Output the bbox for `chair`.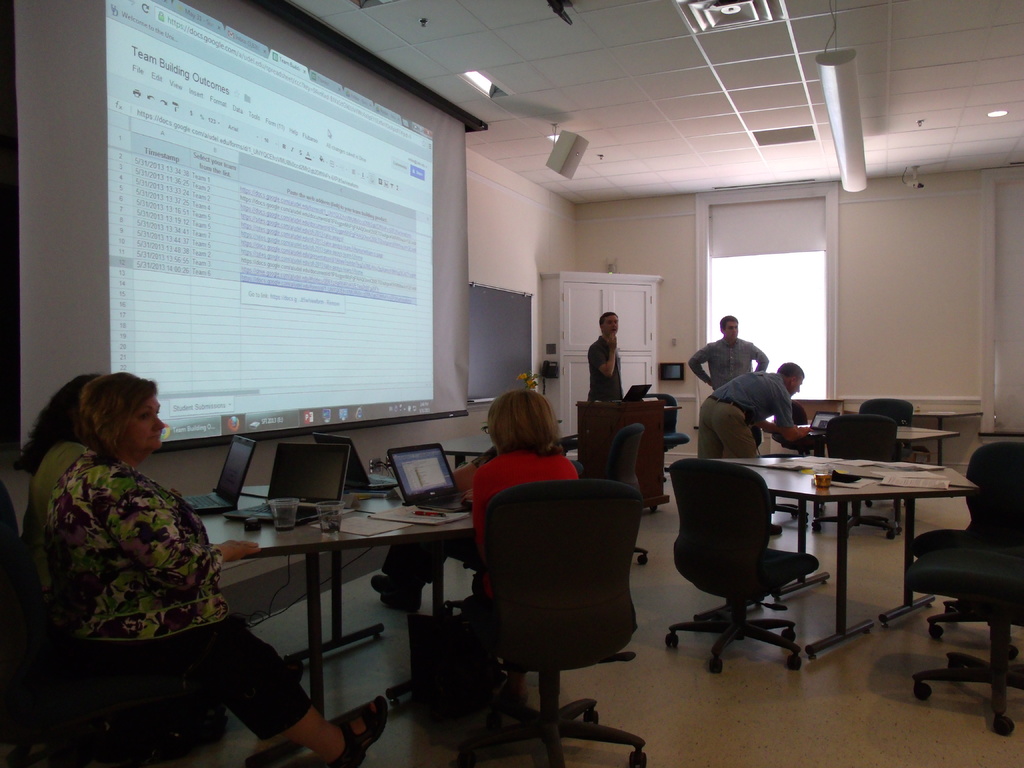
(831, 412, 903, 538).
